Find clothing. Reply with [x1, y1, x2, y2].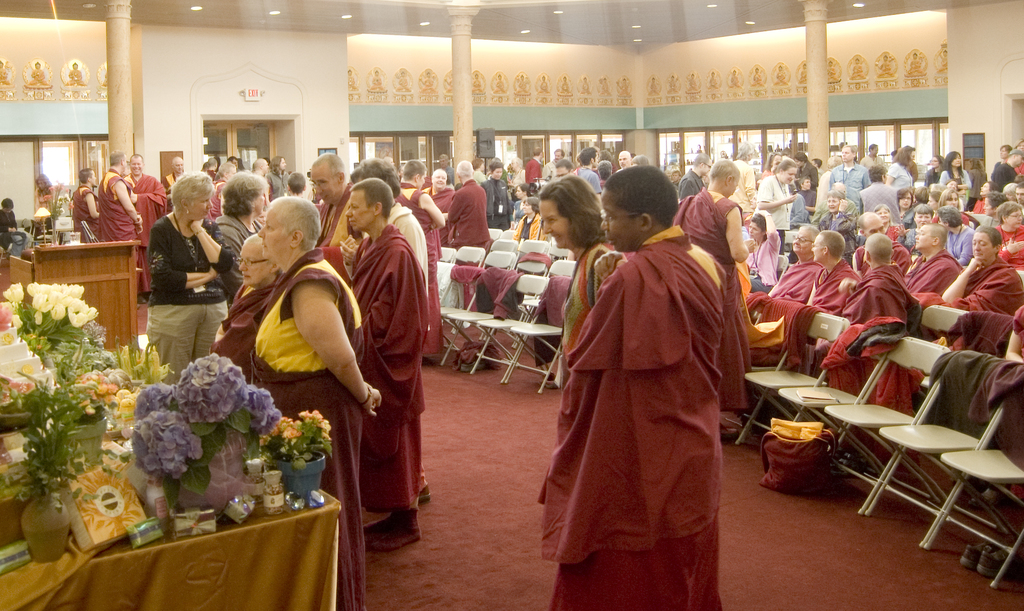
[248, 245, 370, 610].
